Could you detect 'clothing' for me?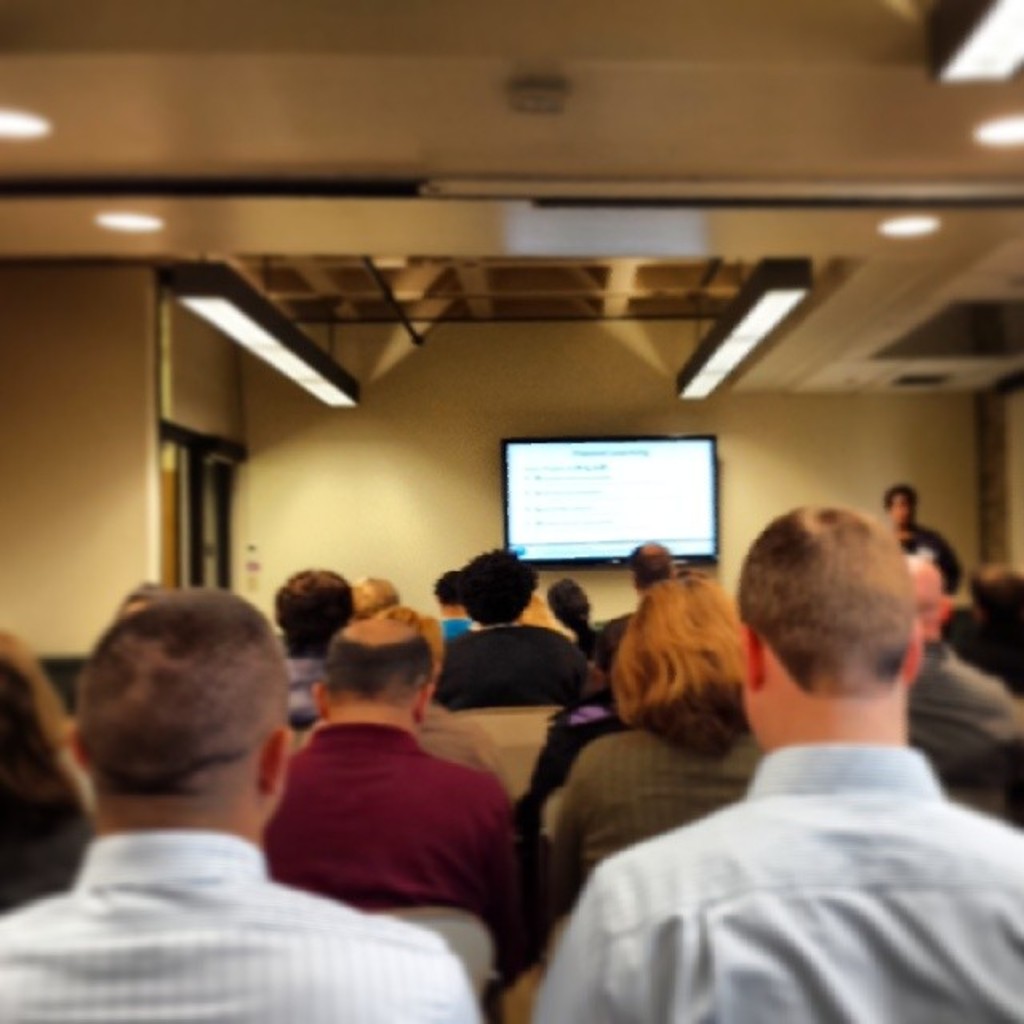
Detection result: crop(594, 613, 634, 667).
